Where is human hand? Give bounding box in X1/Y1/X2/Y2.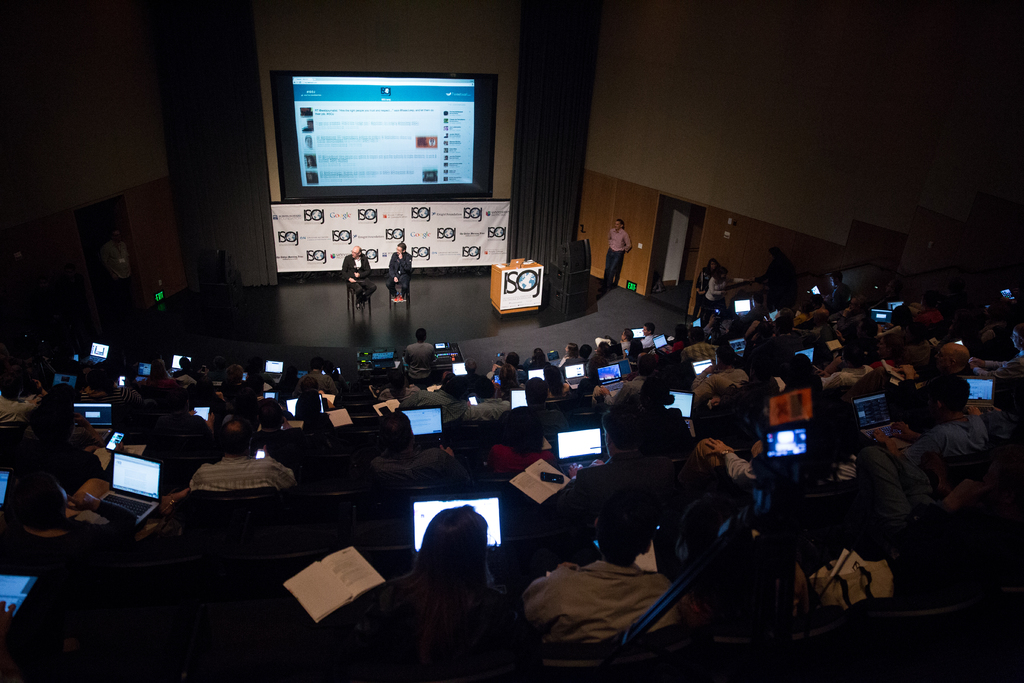
706/436/736/454.
